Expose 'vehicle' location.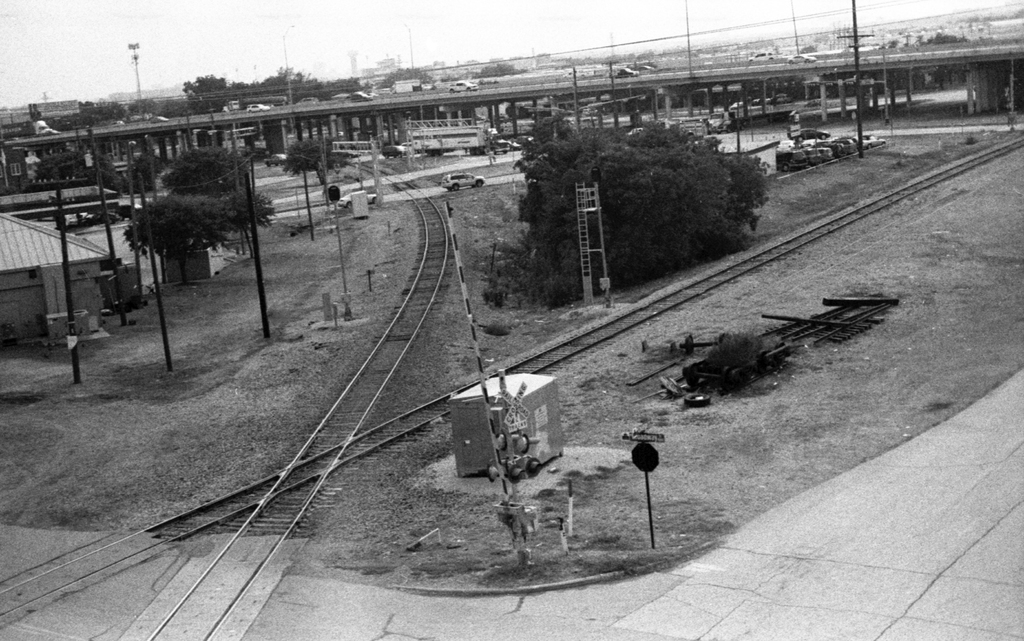
Exposed at bbox=(107, 257, 142, 315).
